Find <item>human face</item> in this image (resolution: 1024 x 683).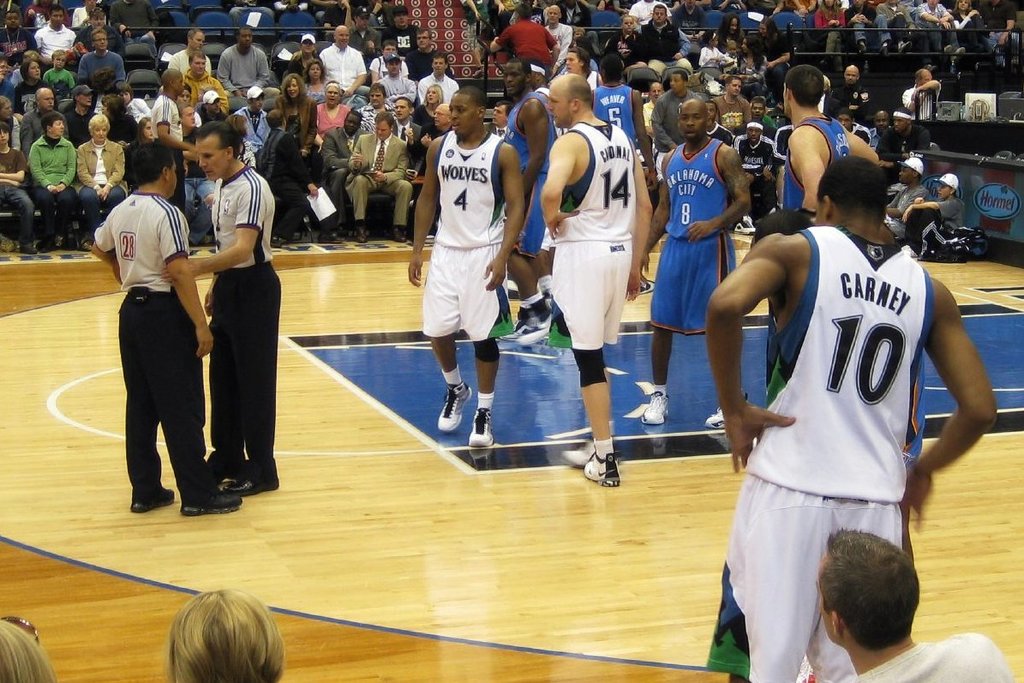
{"left": 550, "top": 10, "right": 555, "bottom": 27}.
